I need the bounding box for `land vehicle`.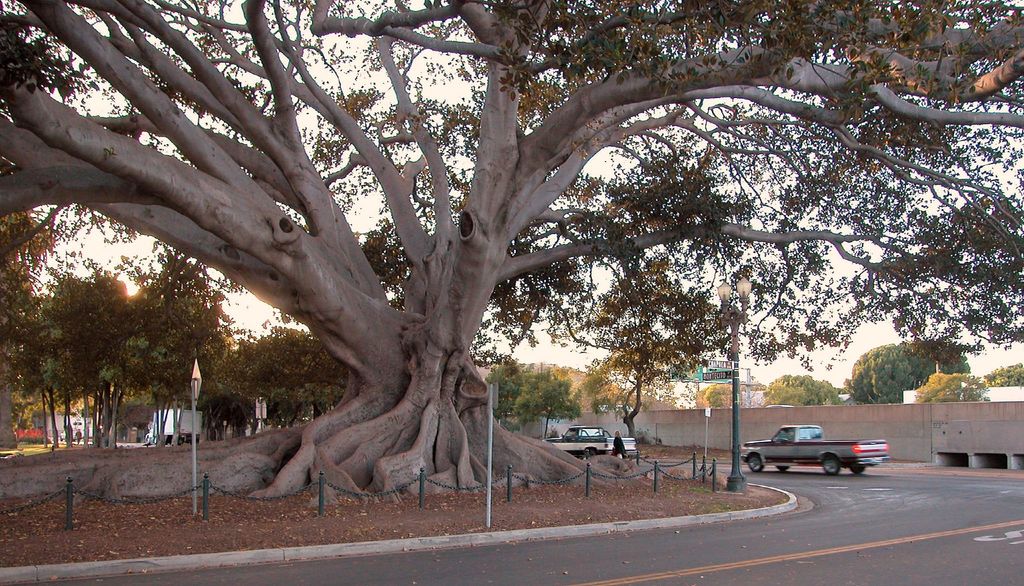
Here it is: box=[543, 424, 641, 456].
